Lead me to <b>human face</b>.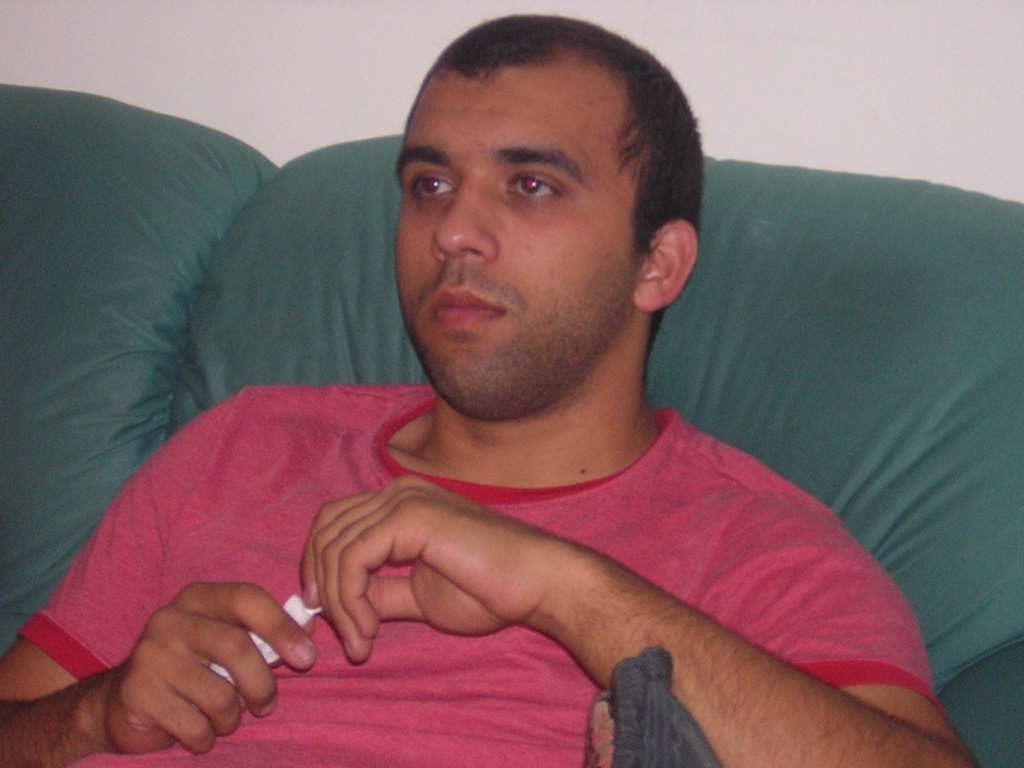
Lead to (left=398, top=61, right=632, bottom=408).
